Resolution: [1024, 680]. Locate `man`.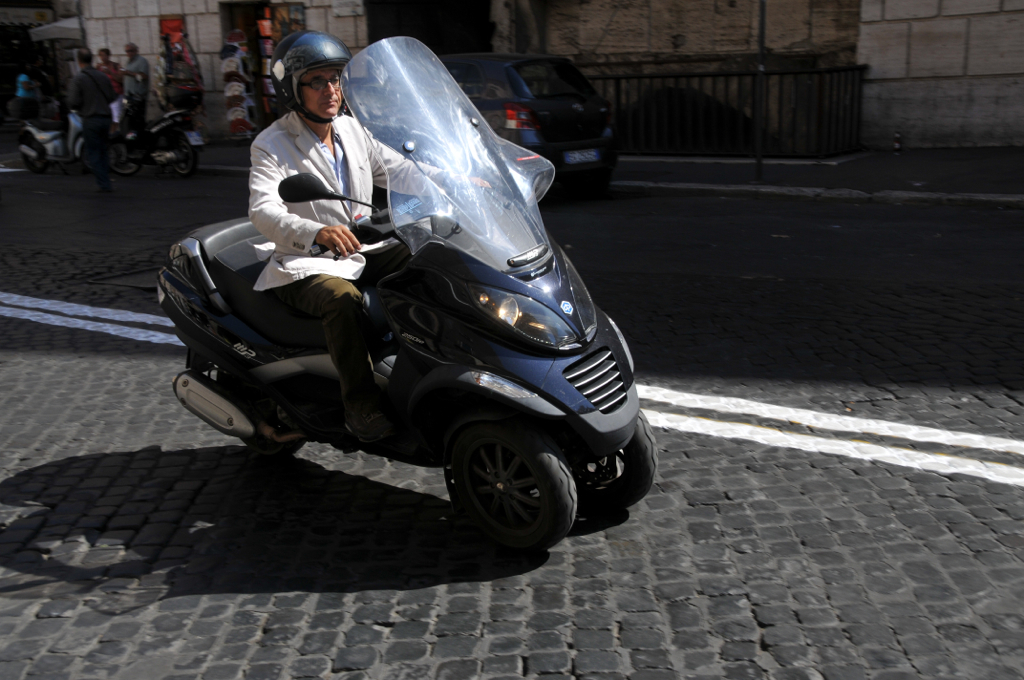
locate(234, 37, 440, 445).
